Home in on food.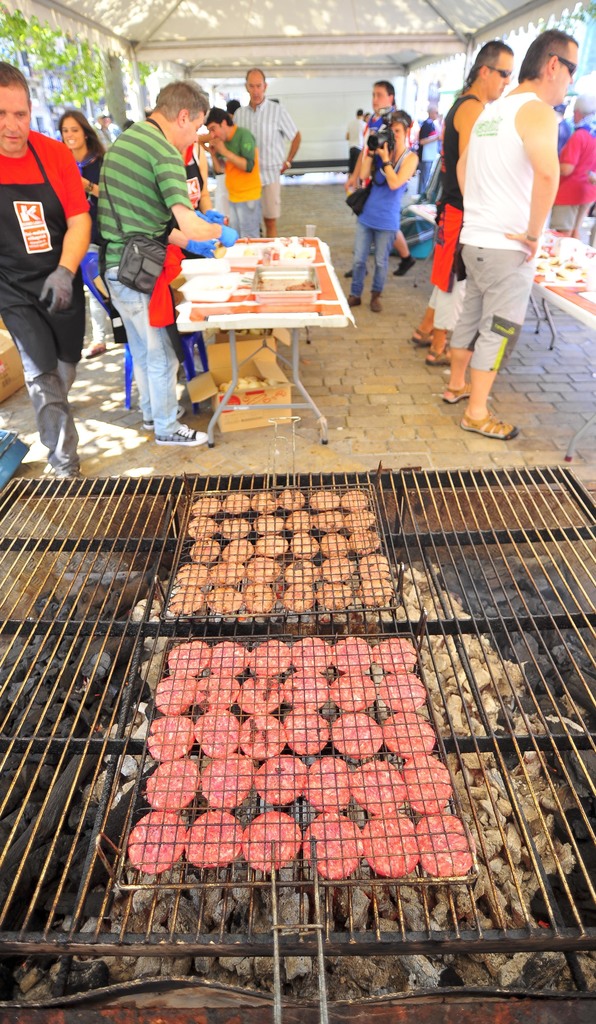
Homed in at [left=284, top=666, right=329, bottom=713].
